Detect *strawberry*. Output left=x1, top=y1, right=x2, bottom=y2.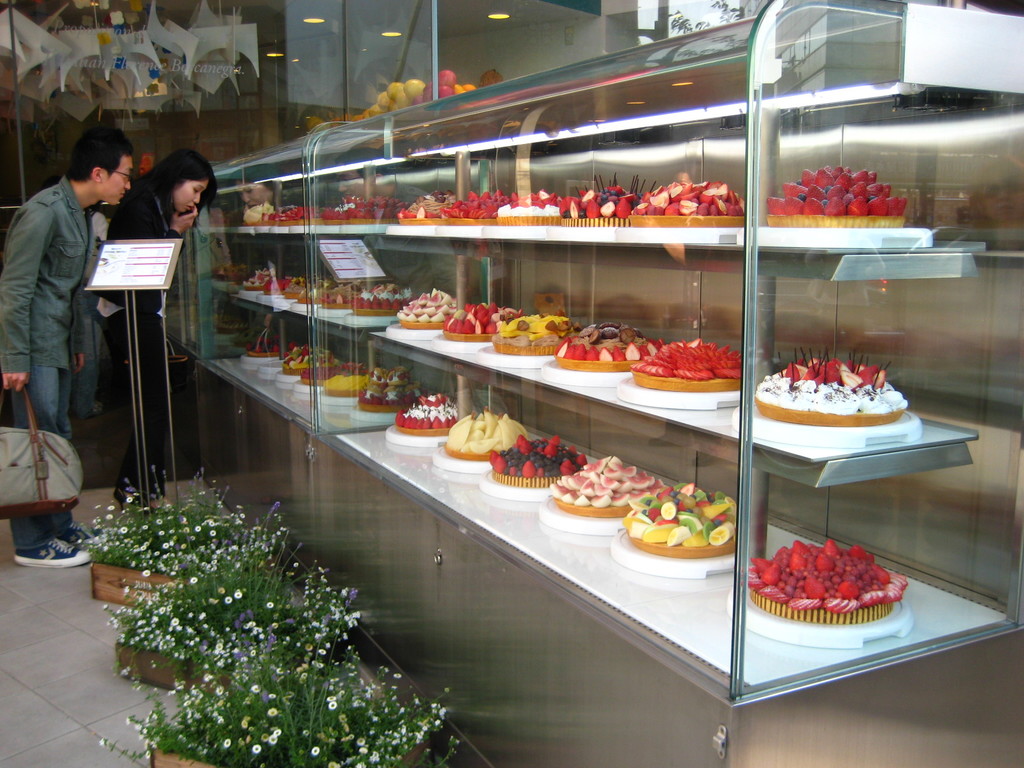
left=517, top=434, right=524, bottom=448.
